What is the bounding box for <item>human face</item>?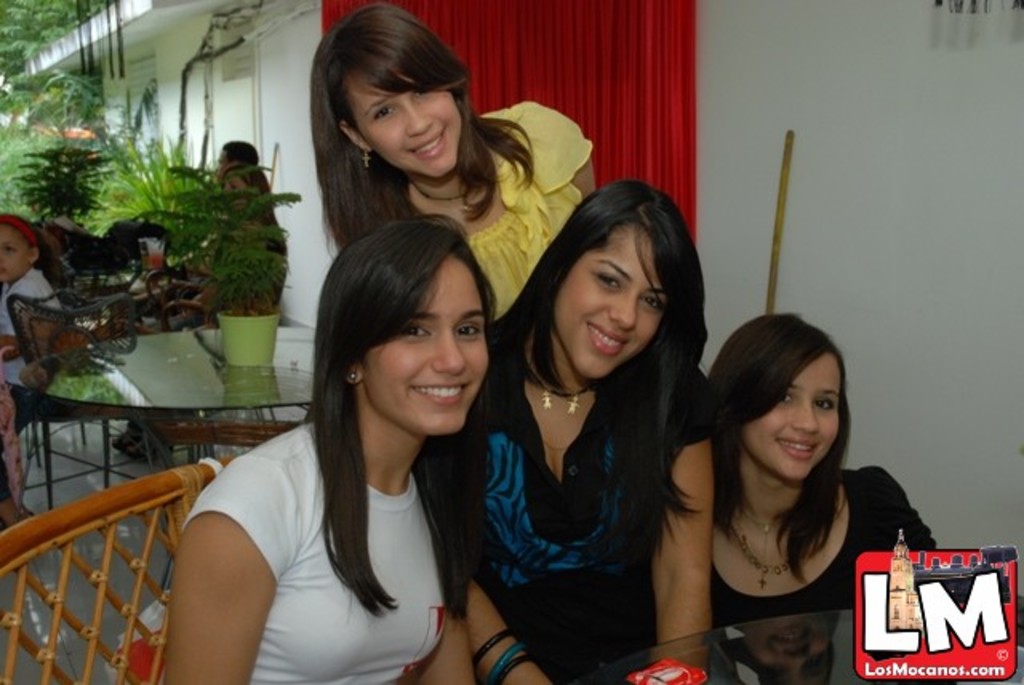
BBox(0, 218, 29, 290).
